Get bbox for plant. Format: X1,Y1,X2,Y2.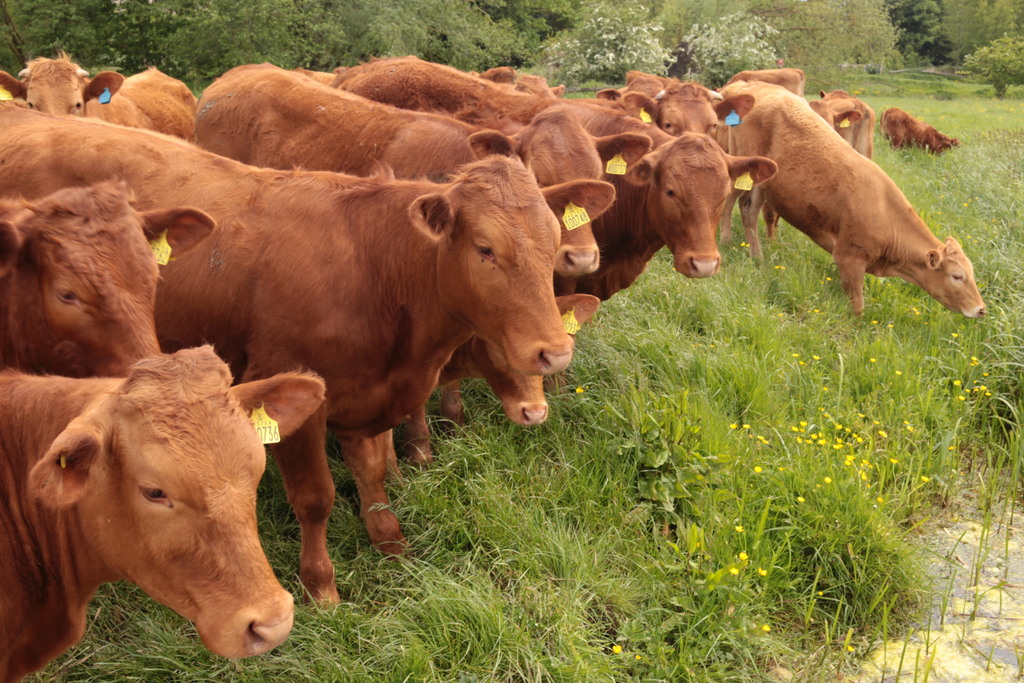
0,0,1023,682.
